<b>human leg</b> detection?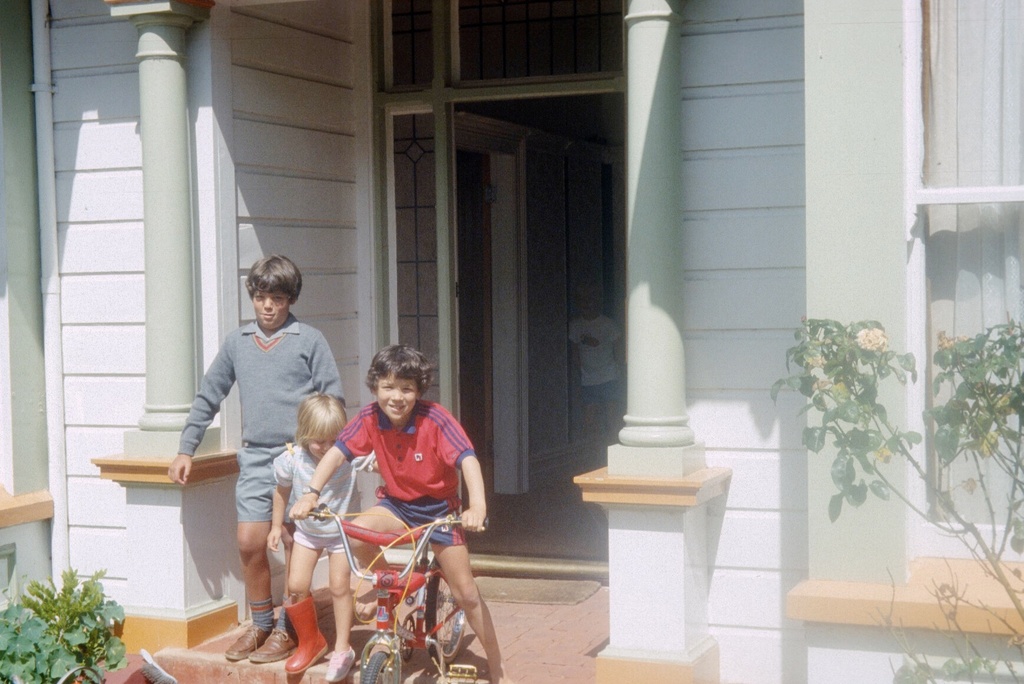
x1=253, y1=434, x2=299, y2=662
